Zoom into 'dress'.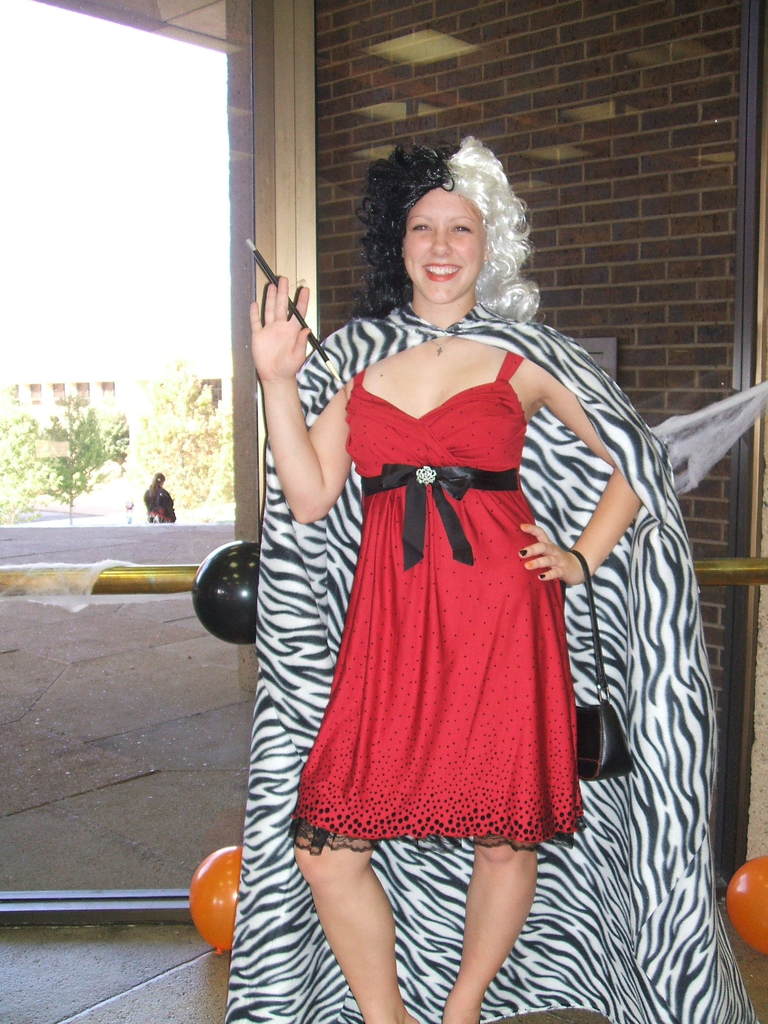
Zoom target: [275, 349, 593, 849].
